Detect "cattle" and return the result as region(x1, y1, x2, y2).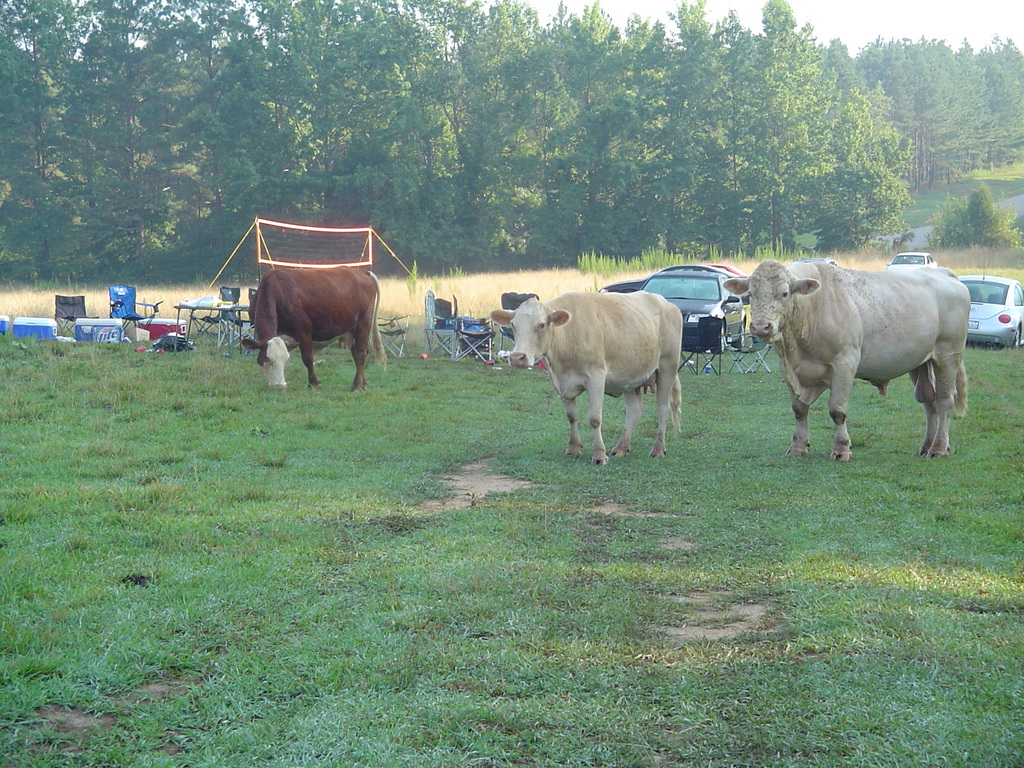
region(493, 272, 707, 472).
